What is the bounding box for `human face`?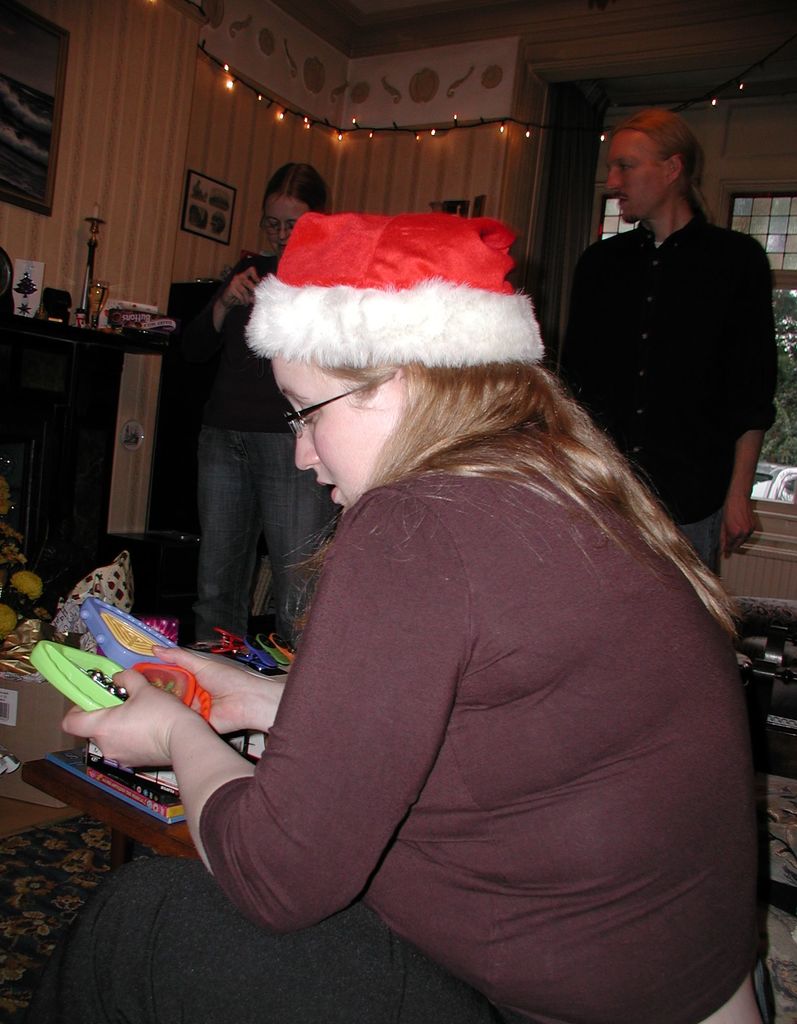
<box>268,358,400,510</box>.
